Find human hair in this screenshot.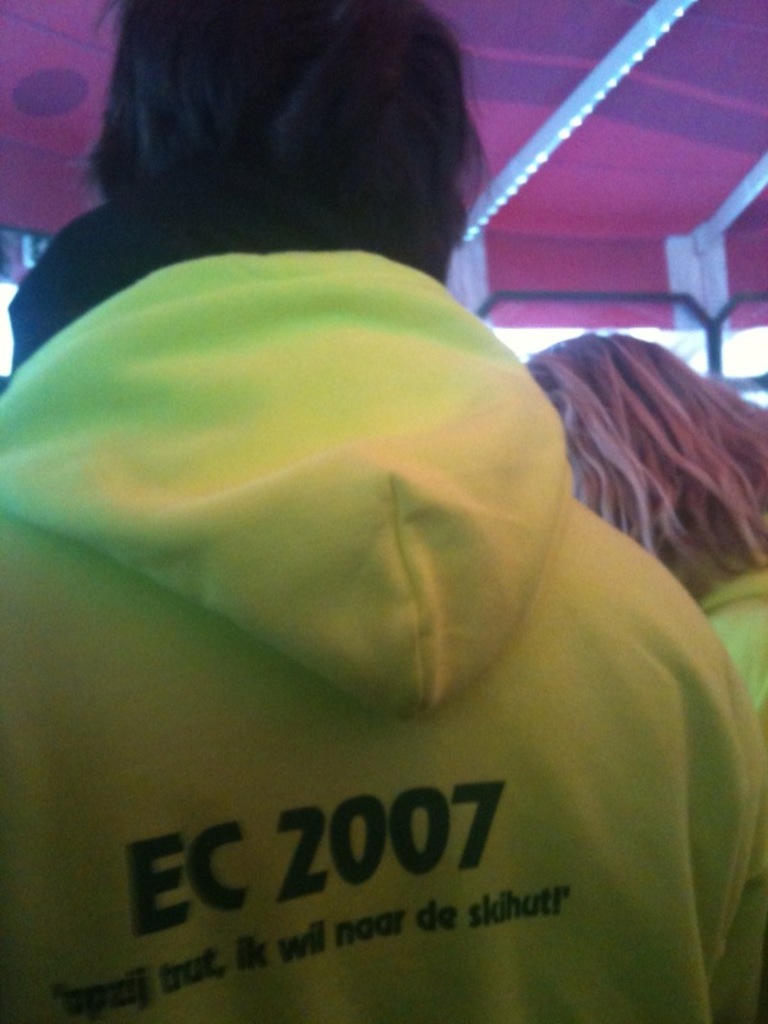
The bounding box for human hair is (x1=529, y1=329, x2=767, y2=598).
